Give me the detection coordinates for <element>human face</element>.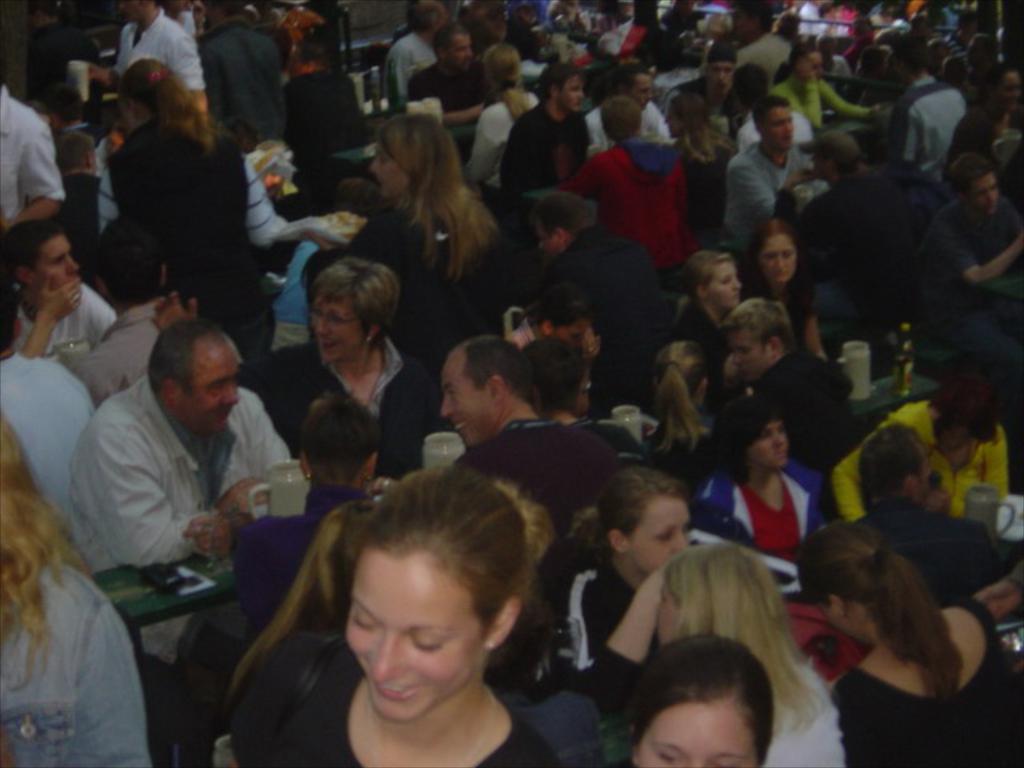
BBox(179, 334, 238, 432).
